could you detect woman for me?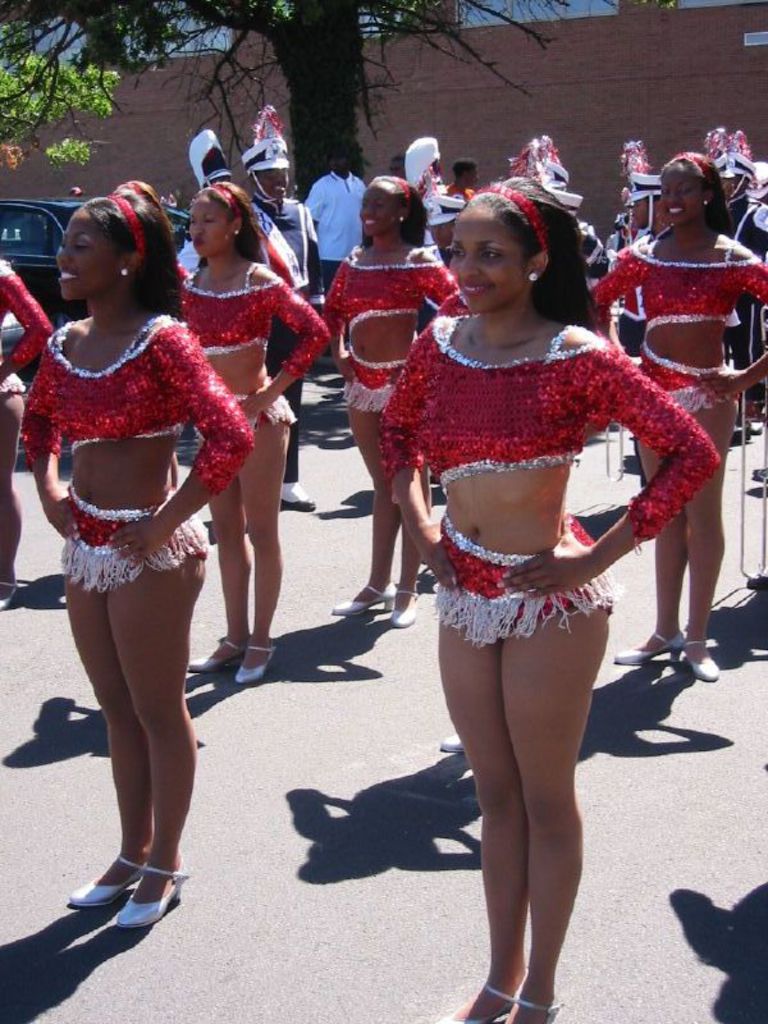
Detection result: bbox=[308, 178, 454, 635].
